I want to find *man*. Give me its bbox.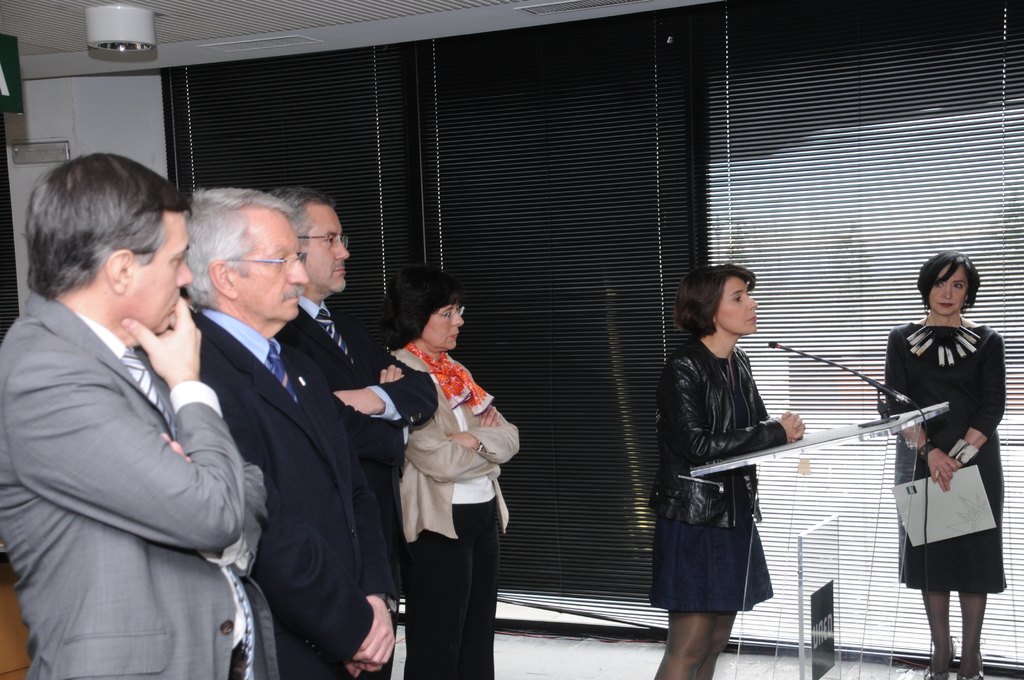
bbox(268, 182, 440, 679).
